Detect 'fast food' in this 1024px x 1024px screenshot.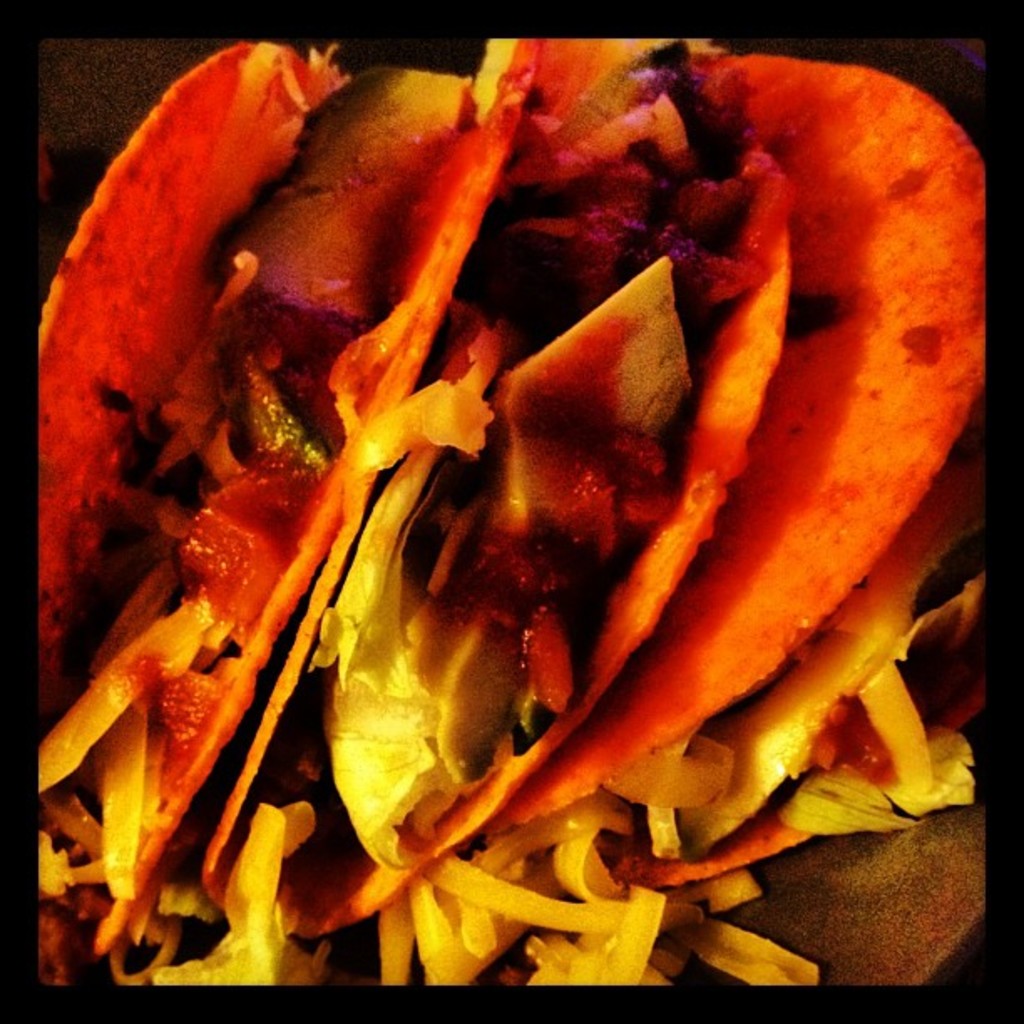
Detection: 70/5/1002/1019.
